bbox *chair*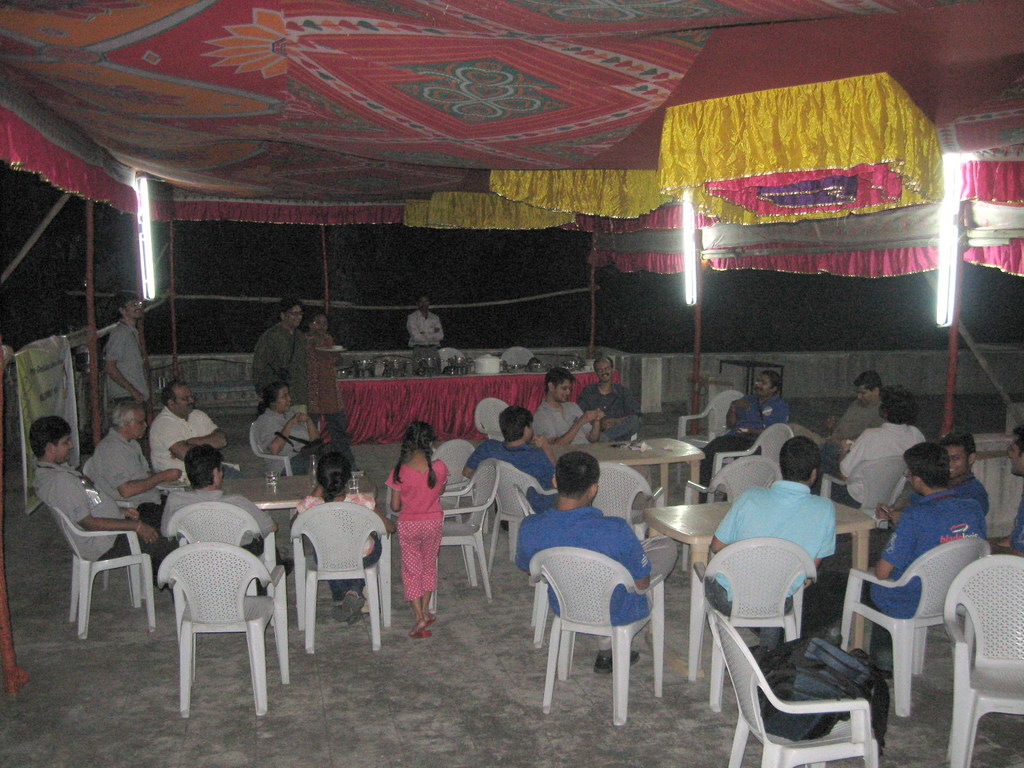
[x1=251, y1=420, x2=292, y2=481]
